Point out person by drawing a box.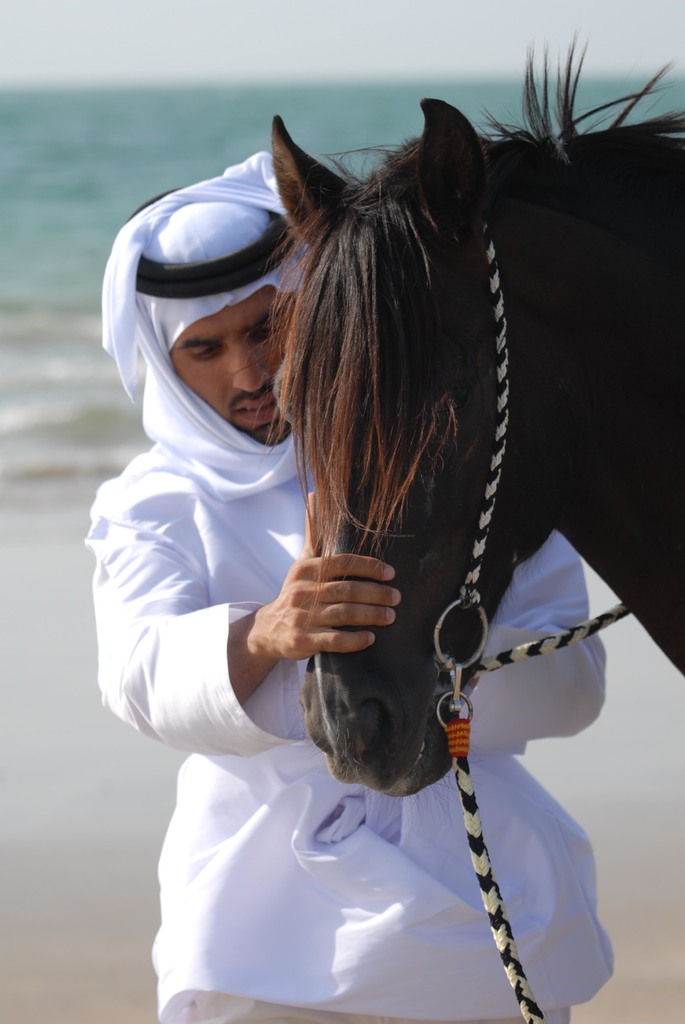
left=79, top=156, right=611, bottom=1023.
